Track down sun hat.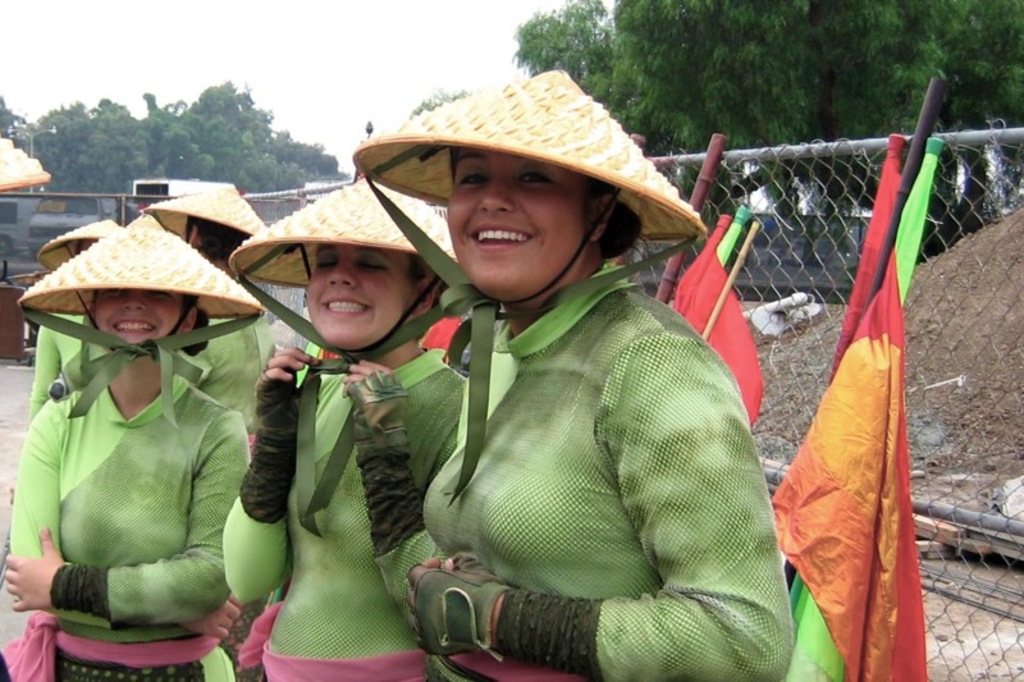
Tracked to select_region(33, 212, 124, 269).
